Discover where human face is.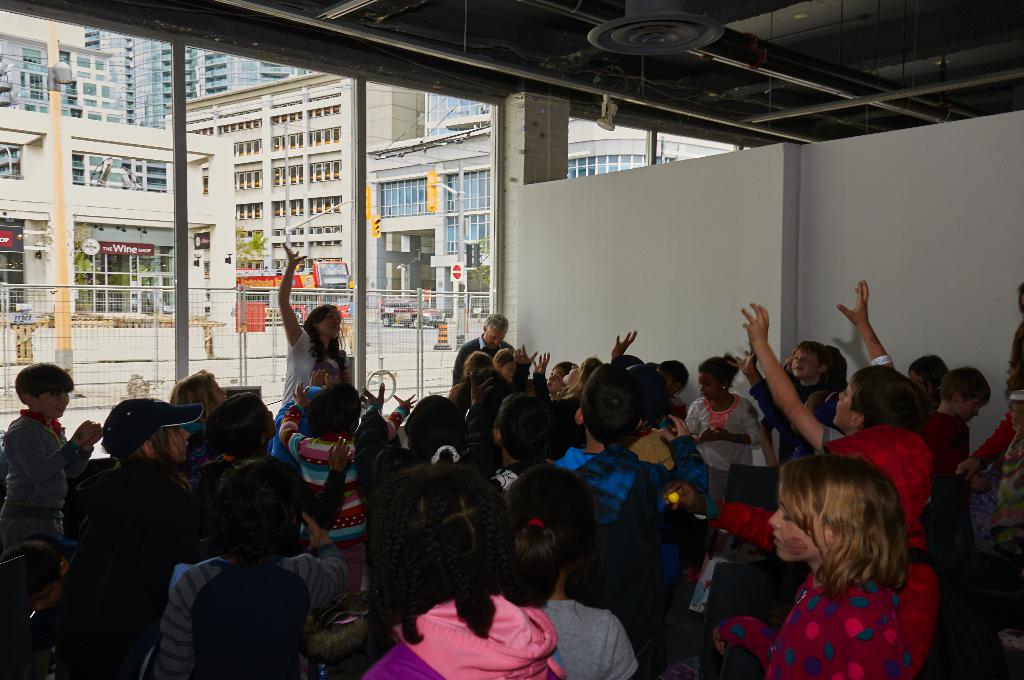
Discovered at l=483, t=326, r=509, b=344.
